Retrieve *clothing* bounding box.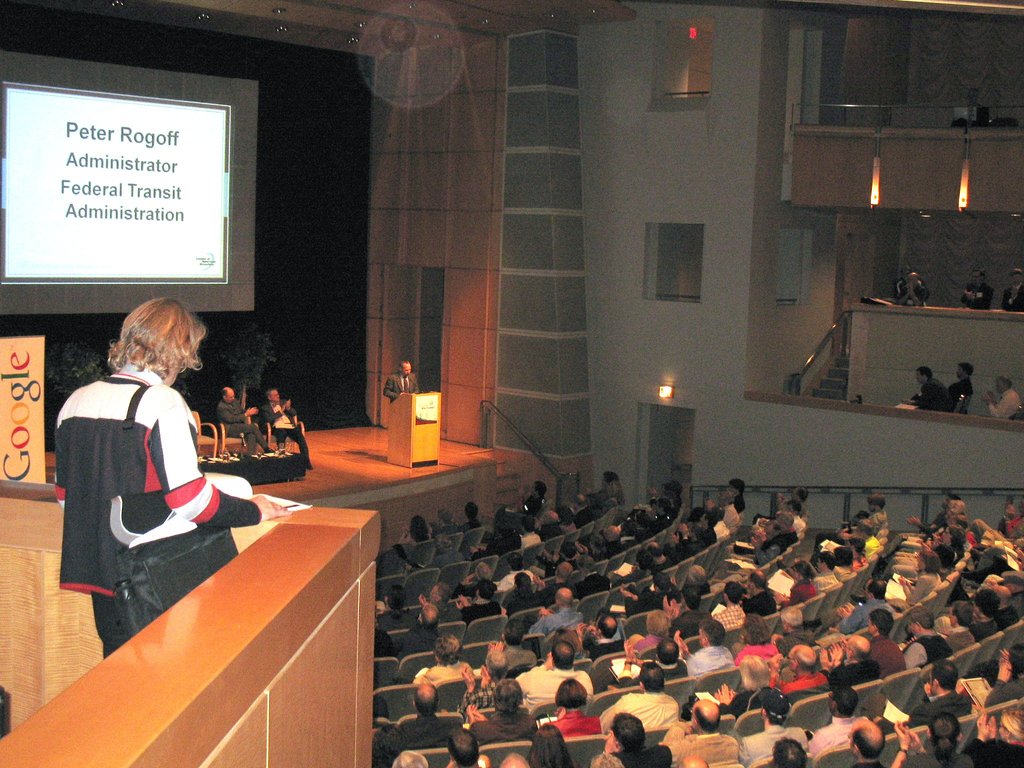
Bounding box: (659,655,695,679).
